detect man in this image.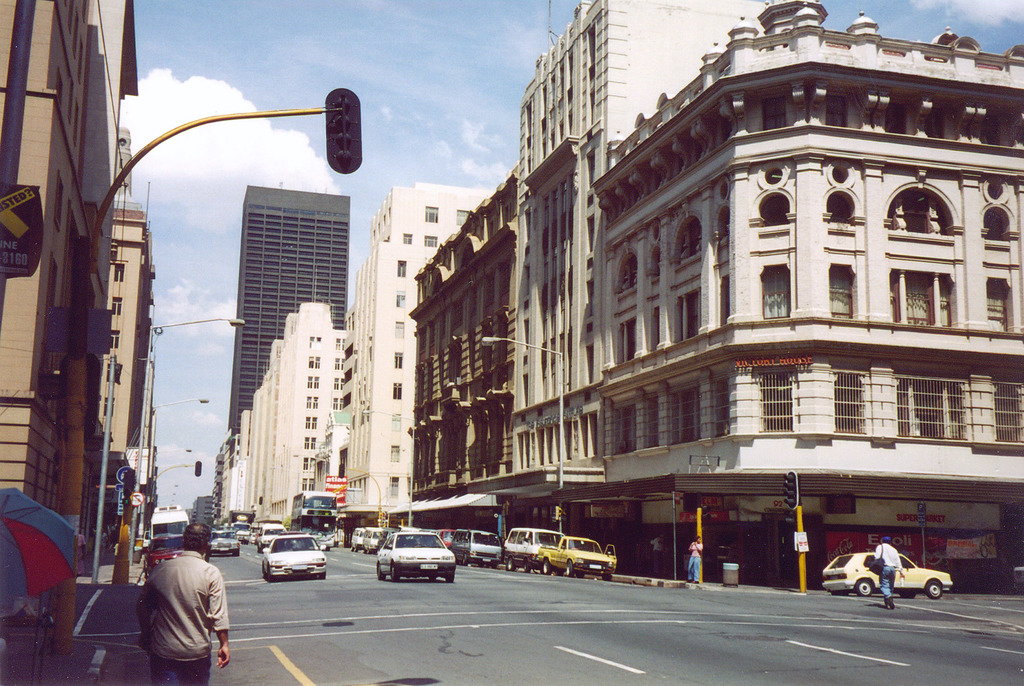
Detection: [138,523,228,685].
